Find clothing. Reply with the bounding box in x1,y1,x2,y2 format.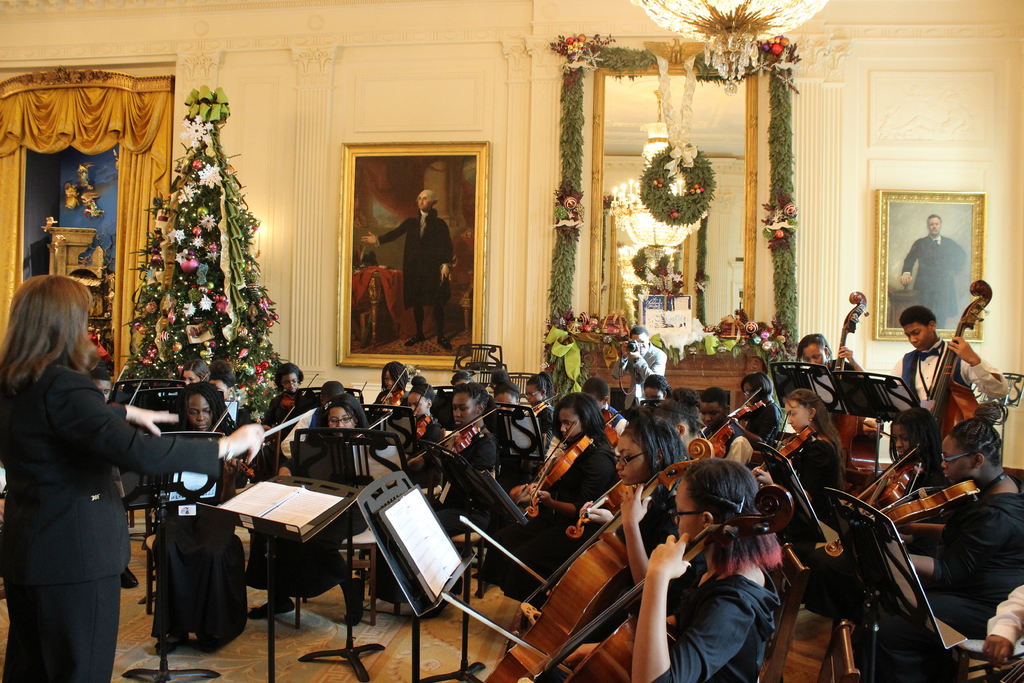
360,426,504,604.
